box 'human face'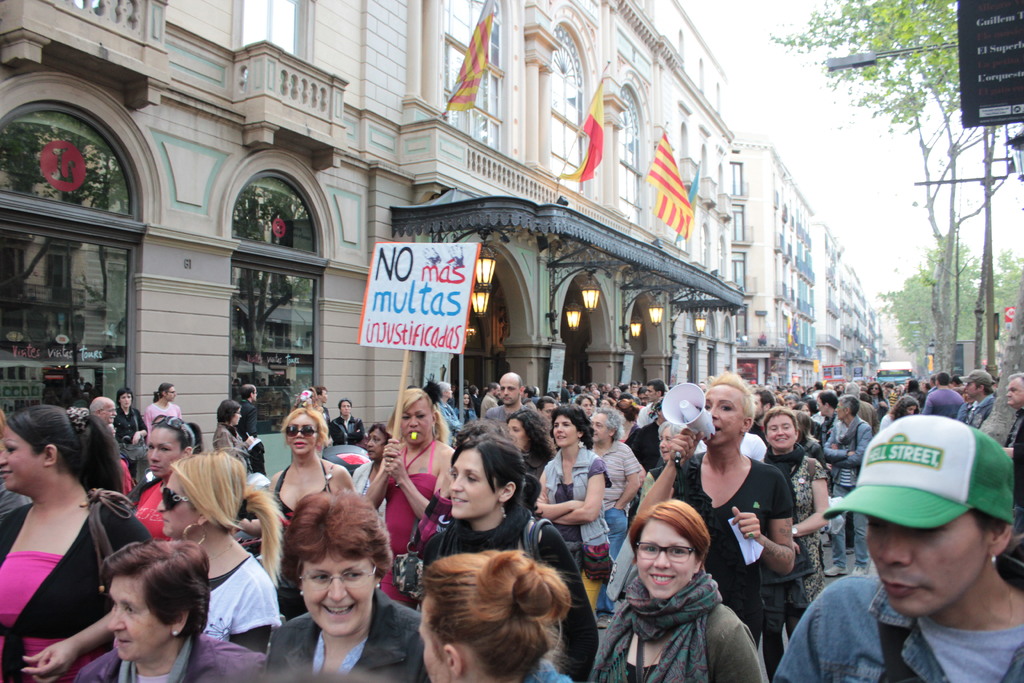
BBox(769, 415, 795, 445)
